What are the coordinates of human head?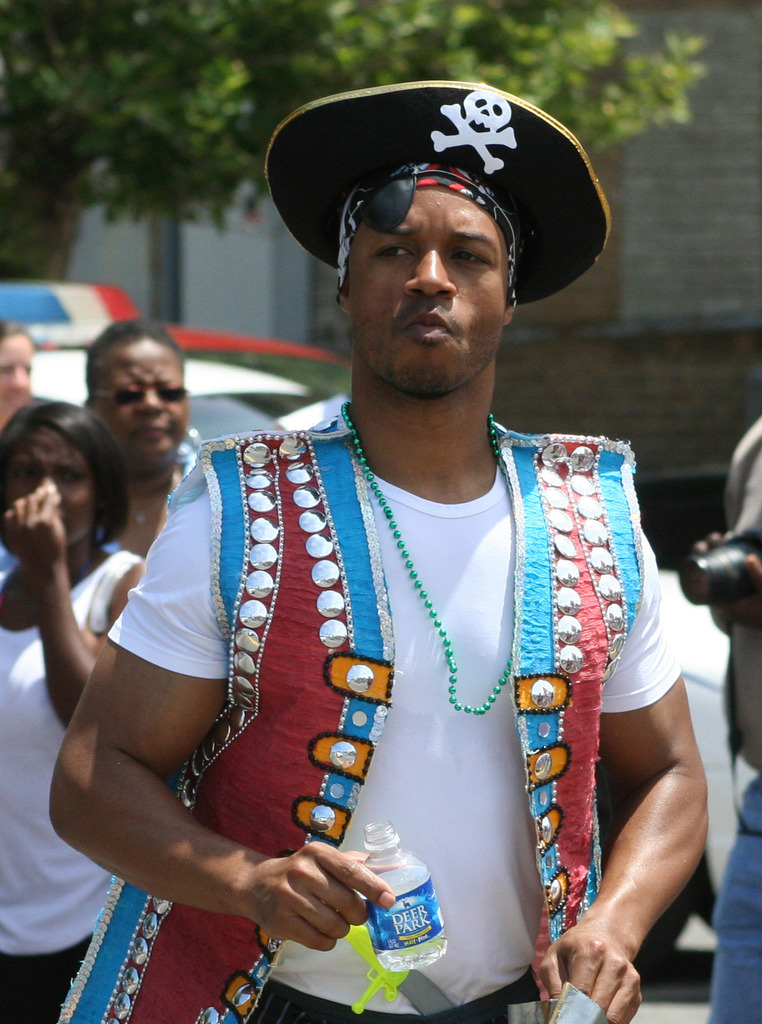
(left=0, top=319, right=34, bottom=406).
